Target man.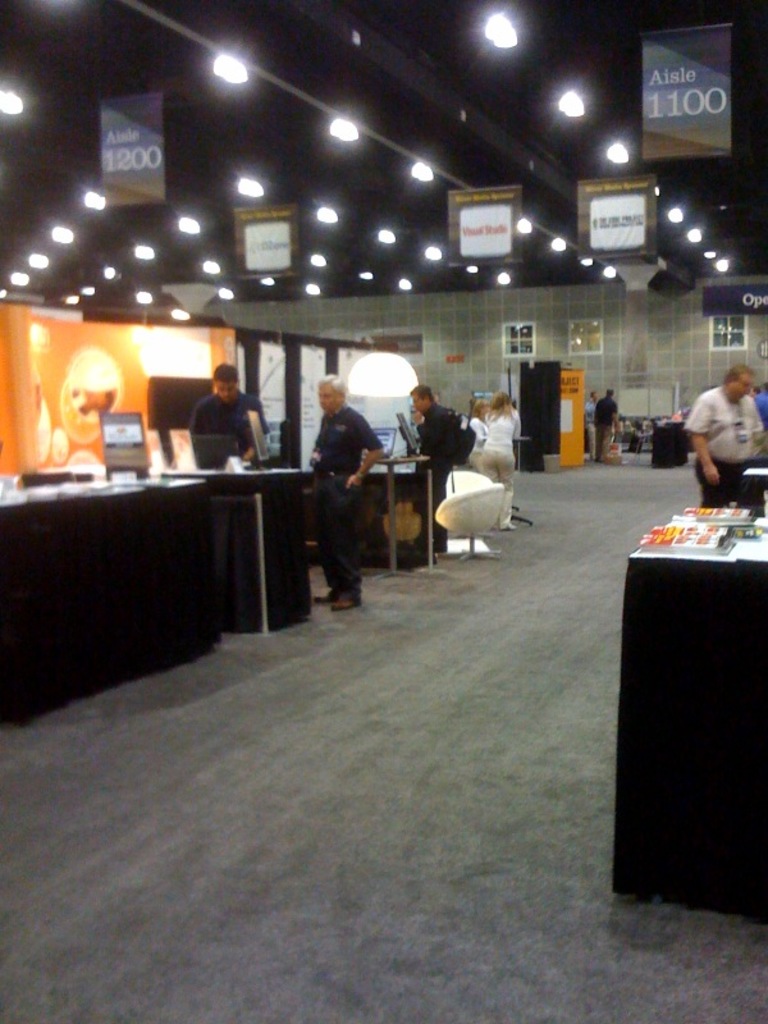
Target region: <bbox>593, 388, 635, 463</bbox>.
